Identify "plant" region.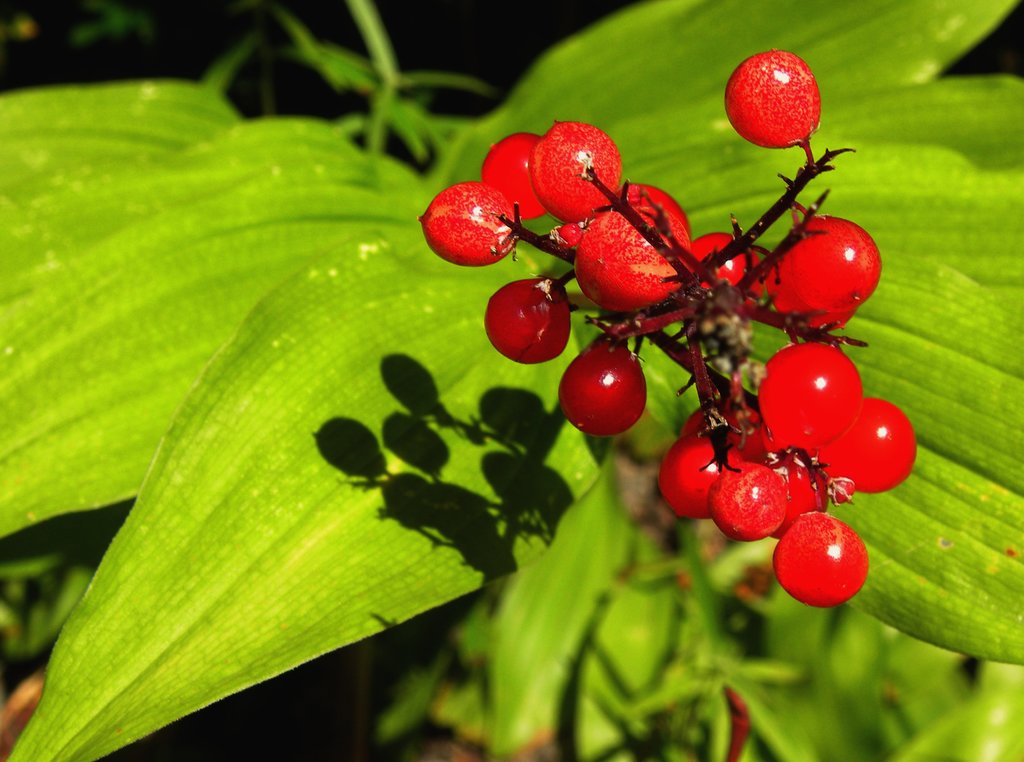
Region: 0 0 1007 738.
